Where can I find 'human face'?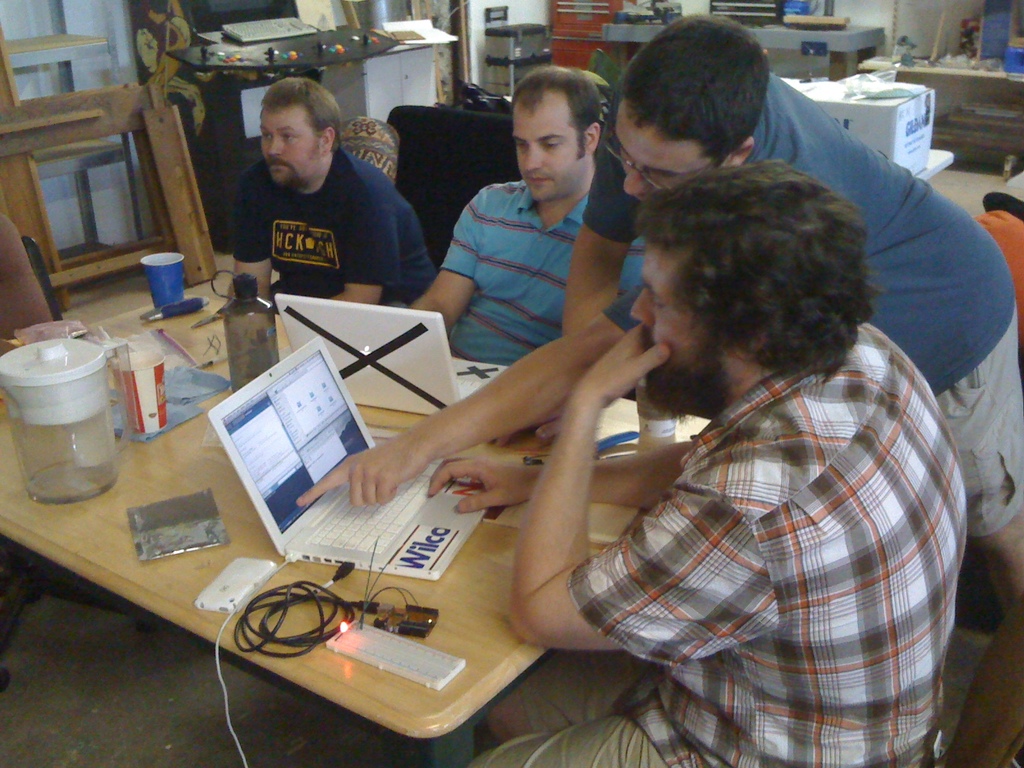
You can find it at [left=513, top=86, right=585, bottom=205].
